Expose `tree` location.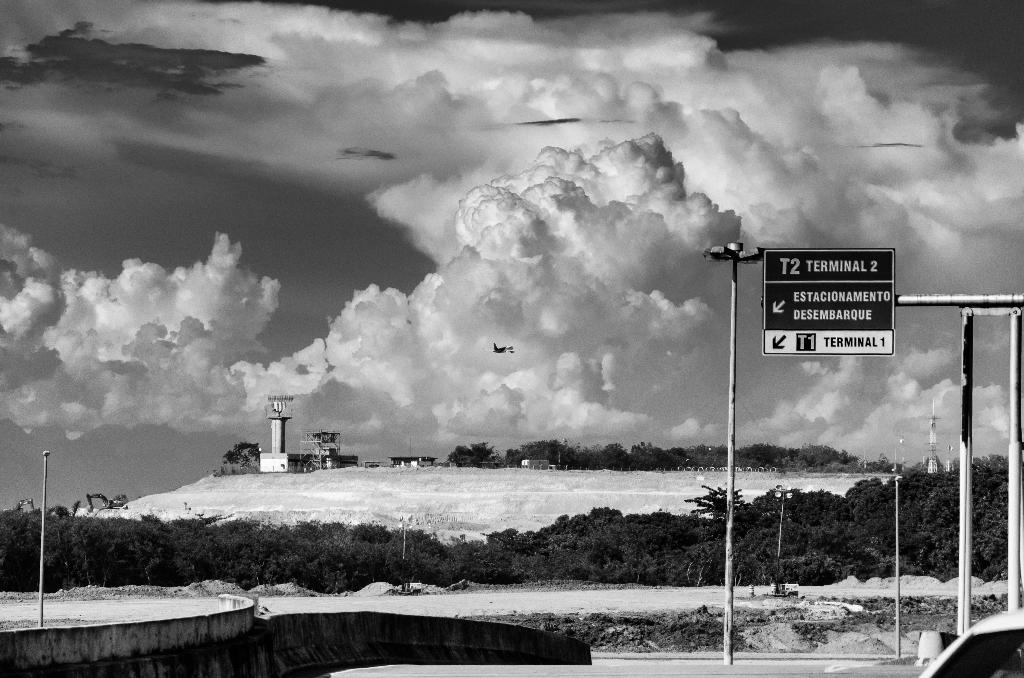
Exposed at box=[220, 441, 261, 476].
